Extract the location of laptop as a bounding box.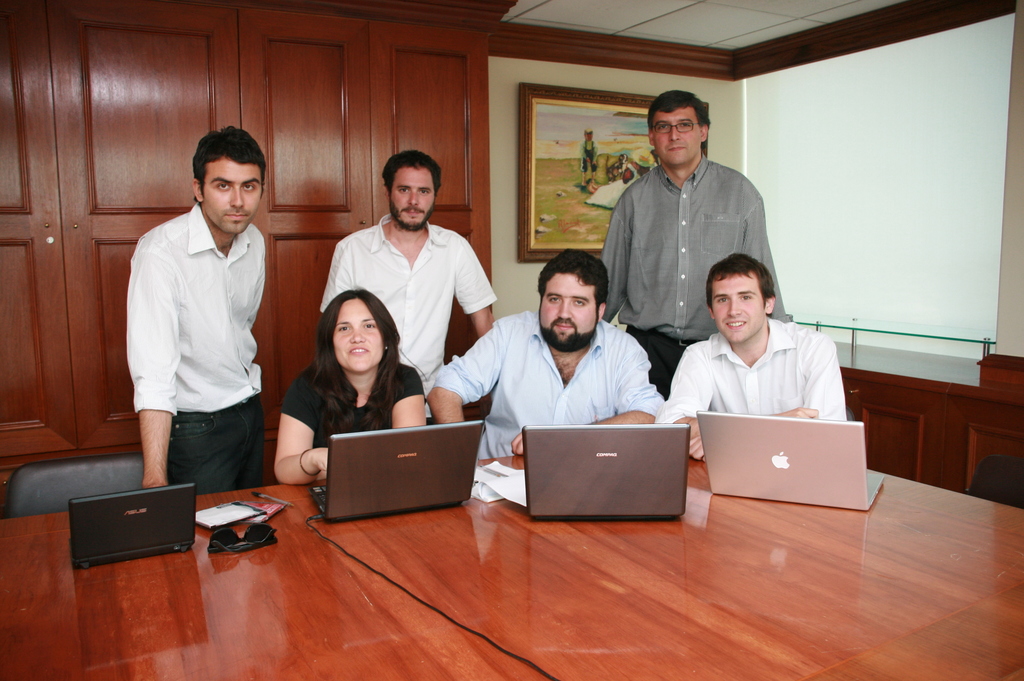
(x1=307, y1=419, x2=483, y2=523).
